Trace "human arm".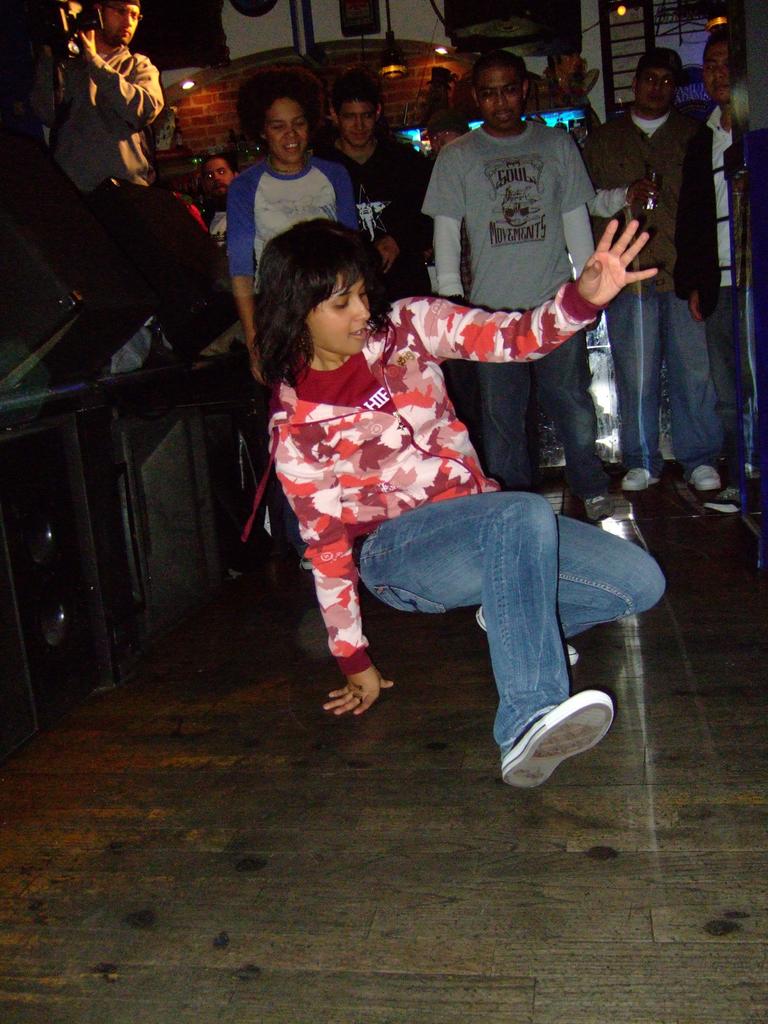
Traced to bbox=[678, 126, 721, 322].
